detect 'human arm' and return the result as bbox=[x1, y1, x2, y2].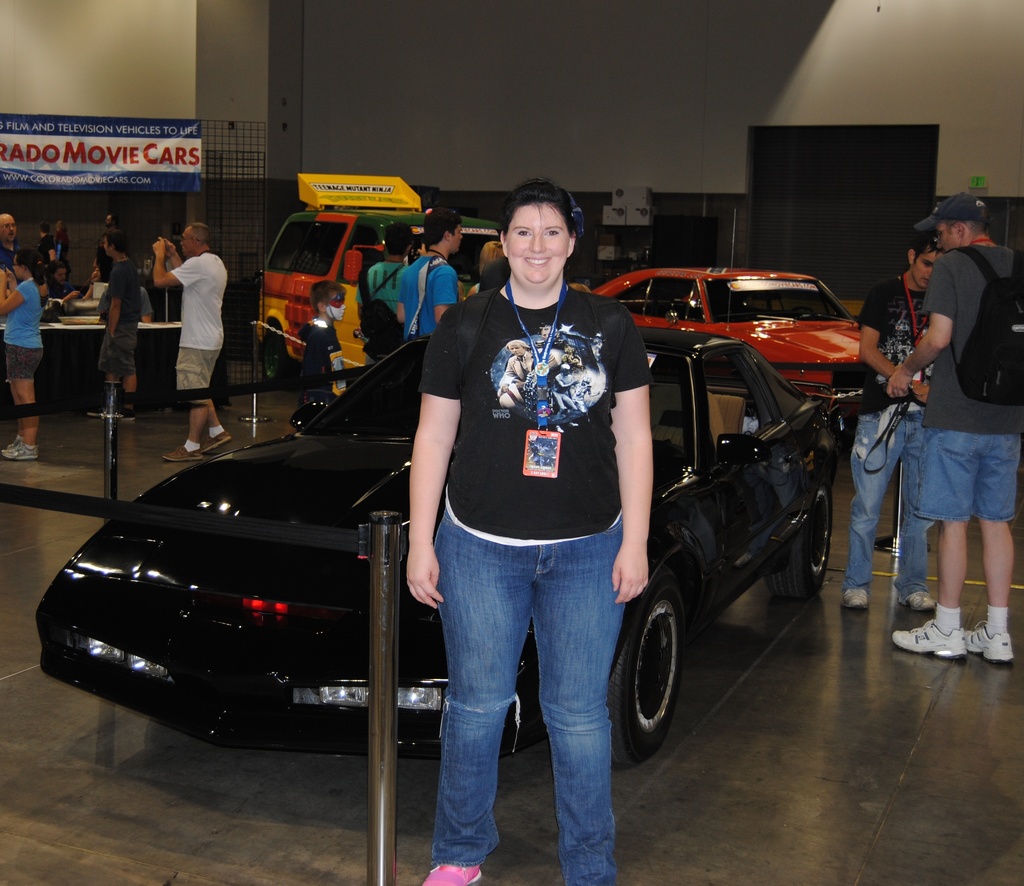
bbox=[103, 260, 124, 347].
